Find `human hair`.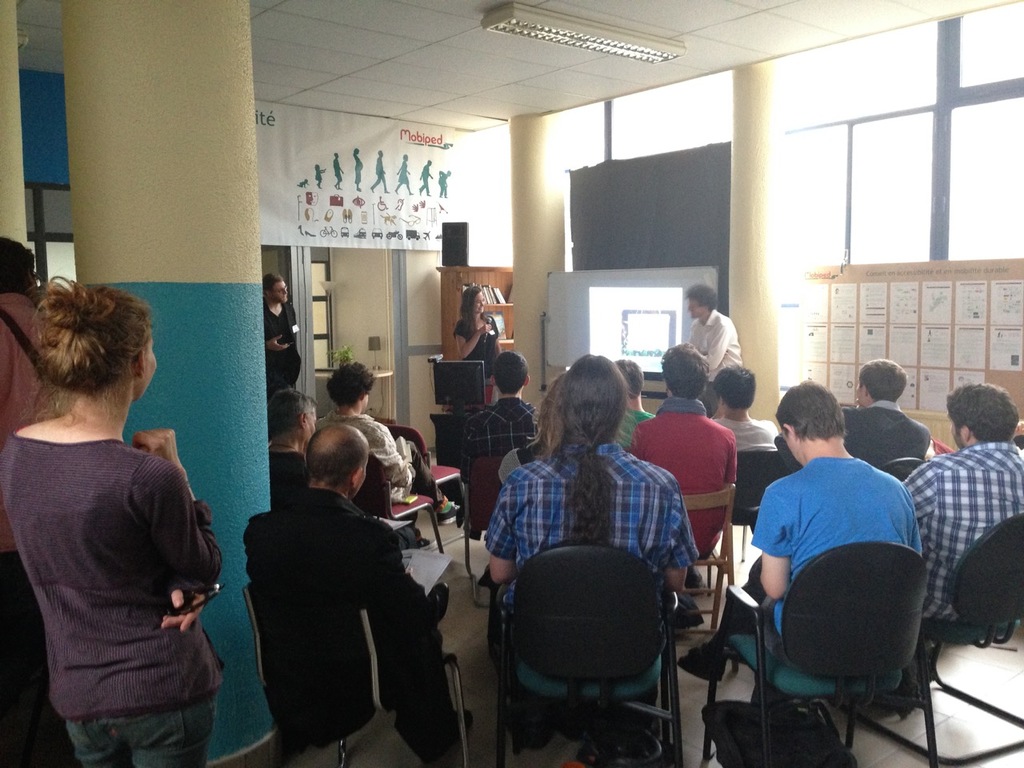
<bbox>525, 374, 646, 464</bbox>.
